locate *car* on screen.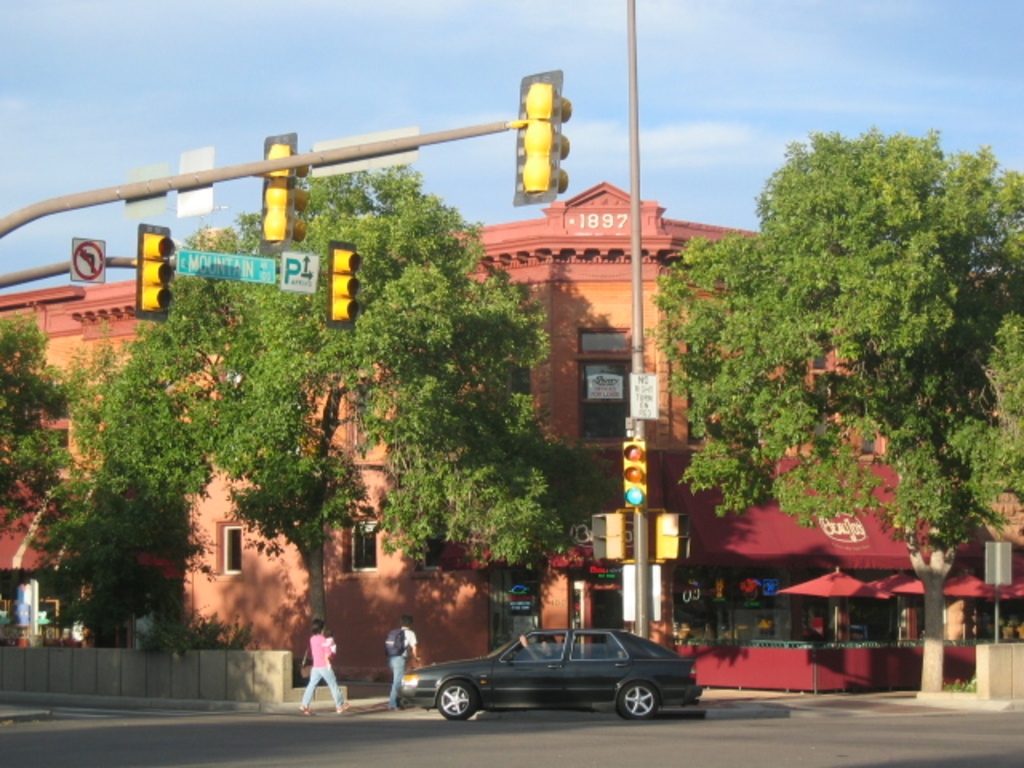
On screen at bbox=(413, 629, 701, 726).
